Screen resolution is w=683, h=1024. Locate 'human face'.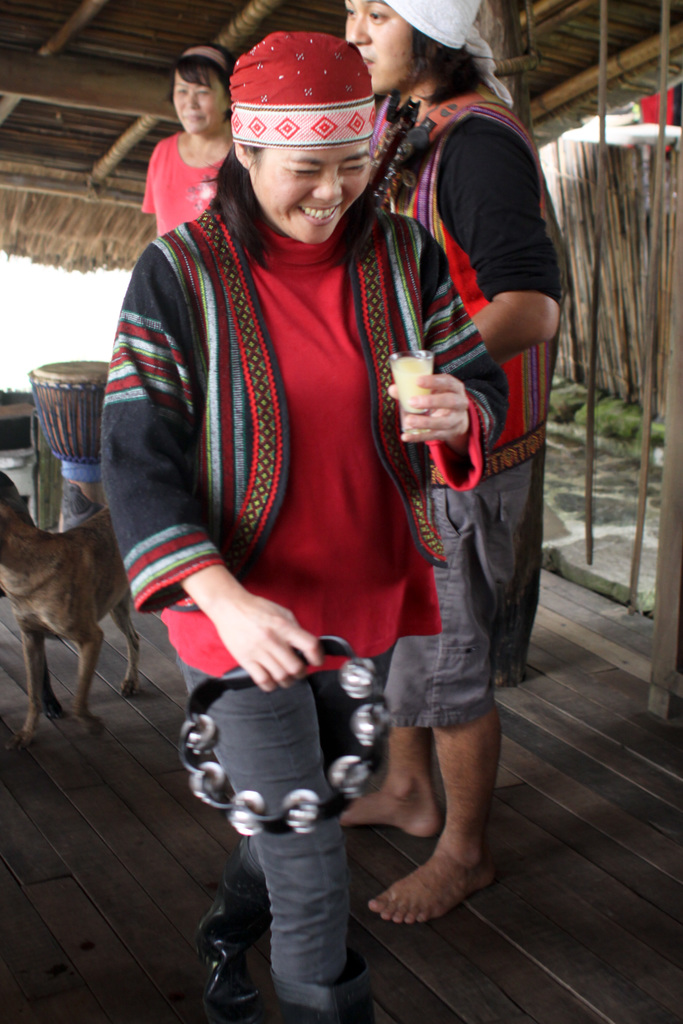
box=[169, 63, 229, 140].
